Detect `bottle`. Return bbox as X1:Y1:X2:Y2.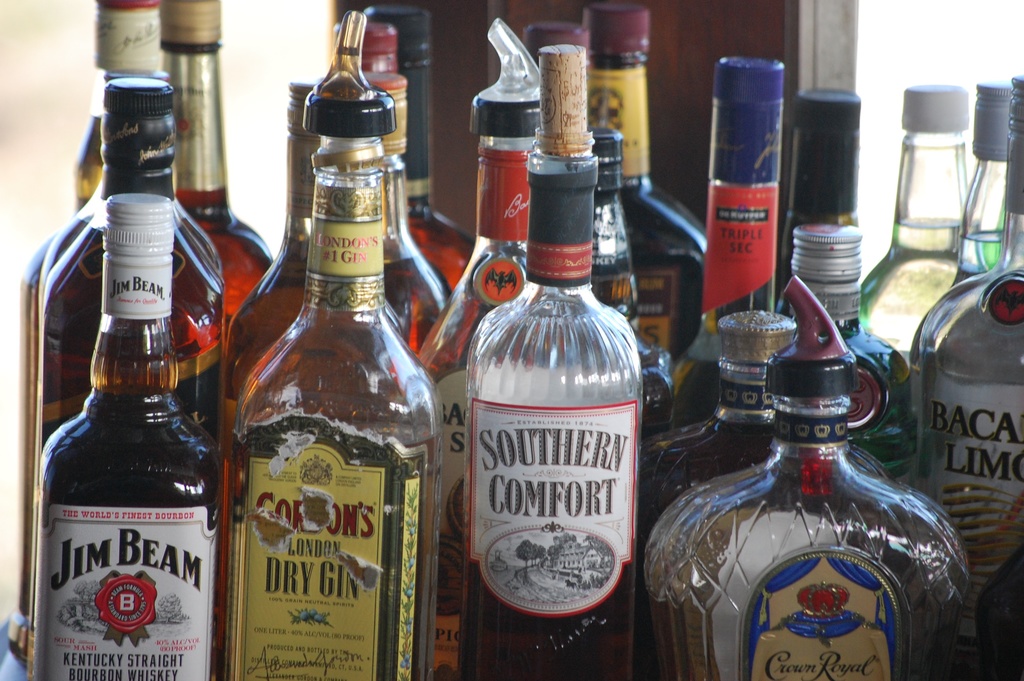
217:76:417:443.
